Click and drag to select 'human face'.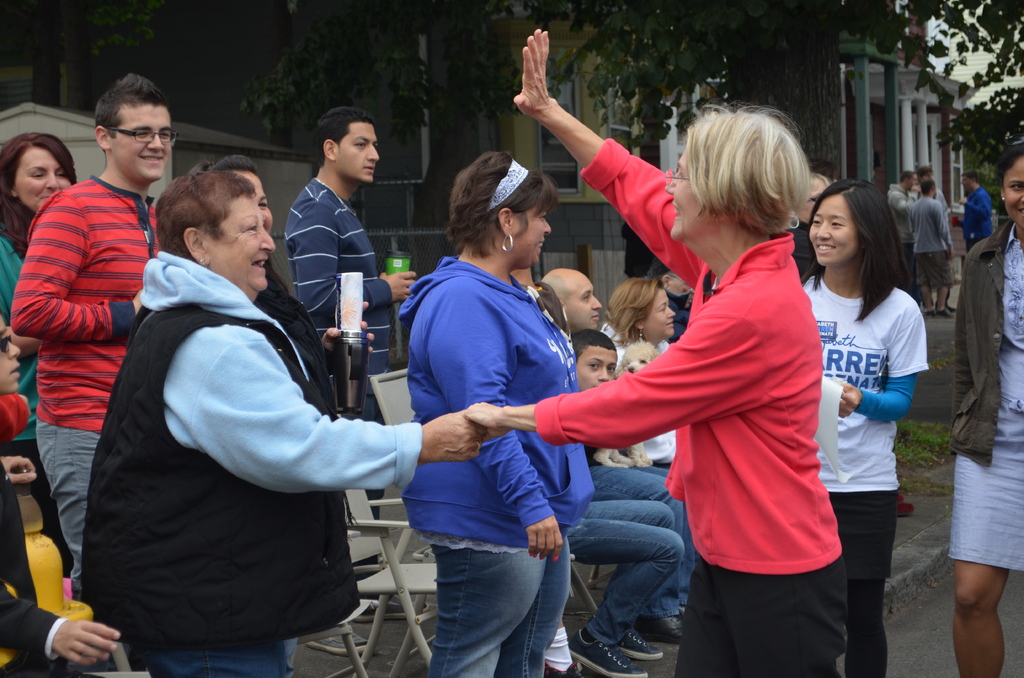
Selection: (x1=576, y1=344, x2=618, y2=392).
